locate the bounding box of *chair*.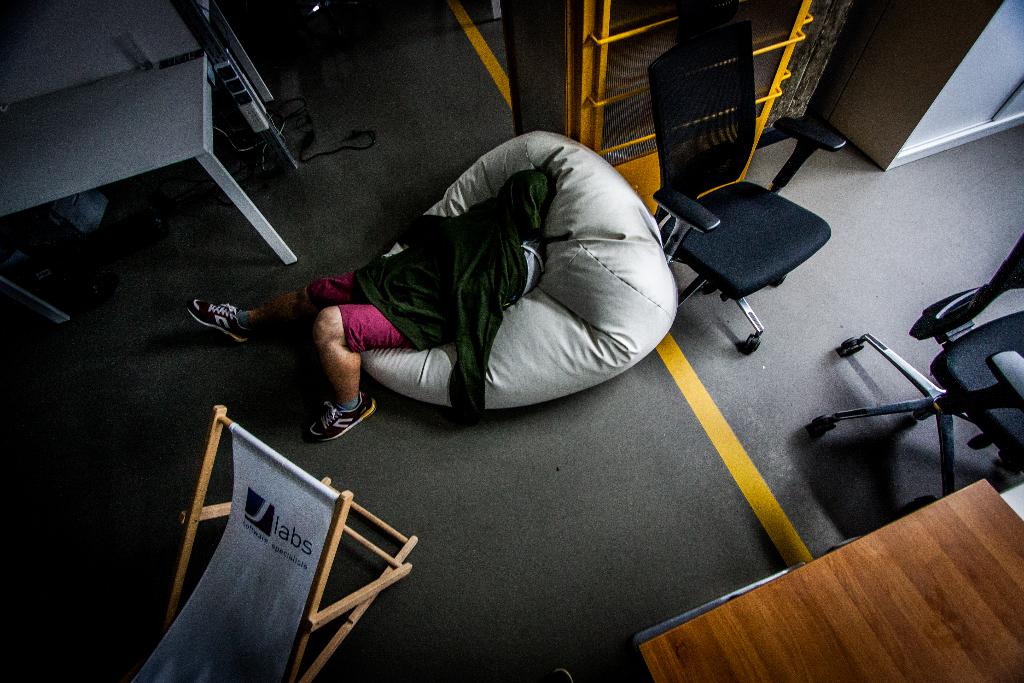
Bounding box: box=[805, 235, 1023, 523].
